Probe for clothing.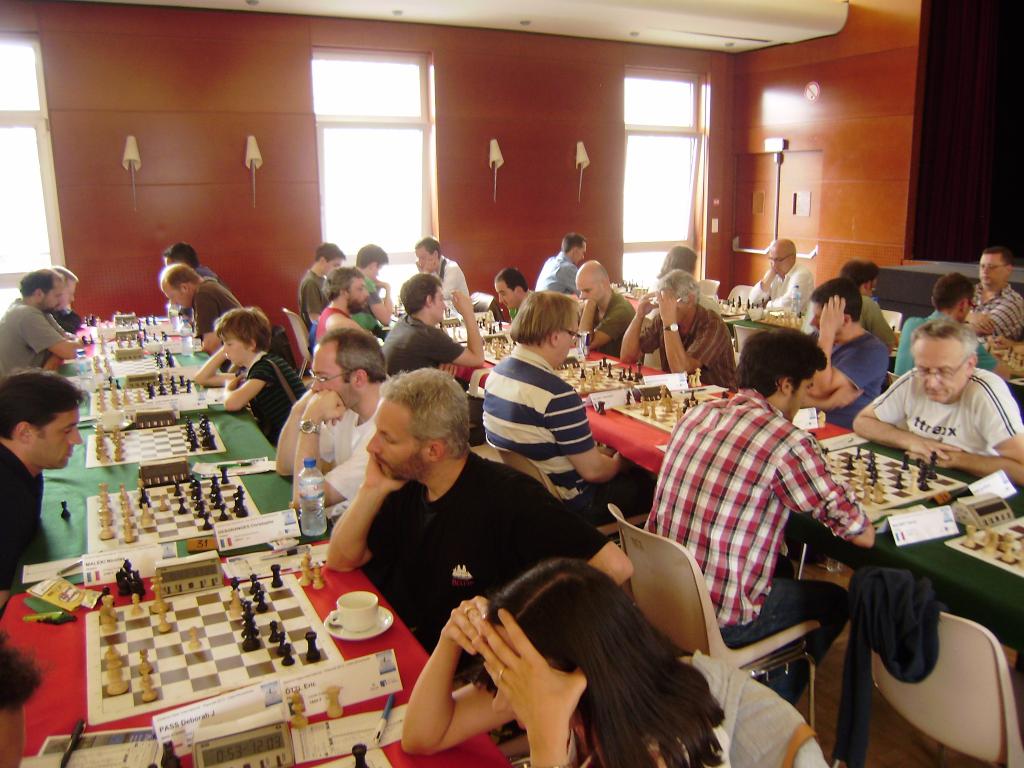
Probe result: x1=190 y1=262 x2=222 y2=280.
